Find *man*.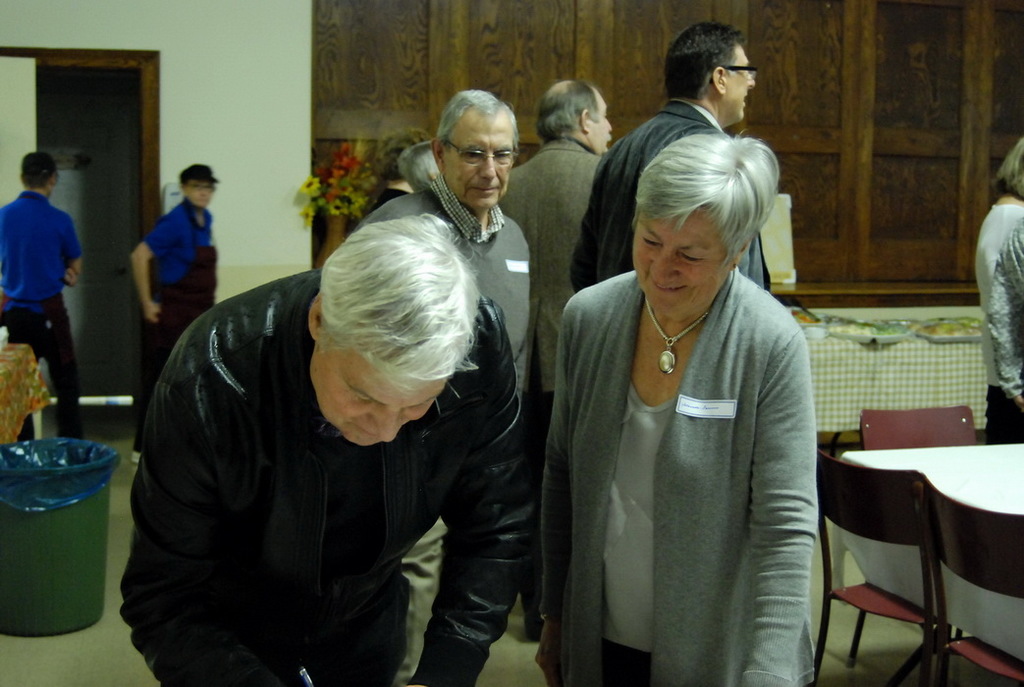
{"x1": 128, "y1": 161, "x2": 219, "y2": 458}.
